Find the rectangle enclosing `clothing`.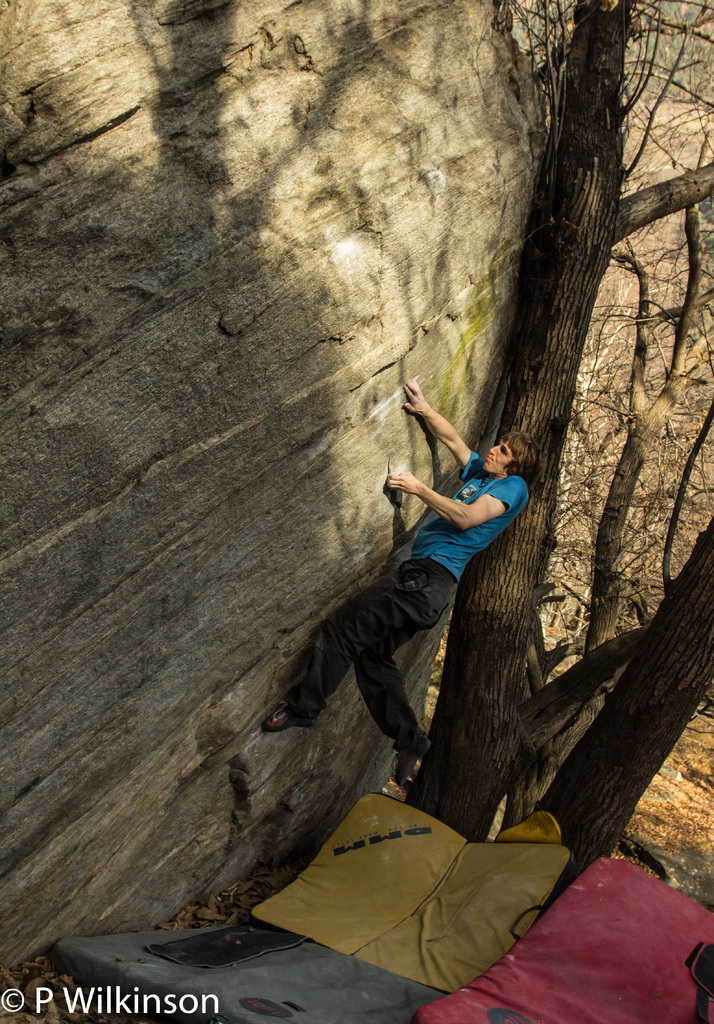
[480,444,513,475].
